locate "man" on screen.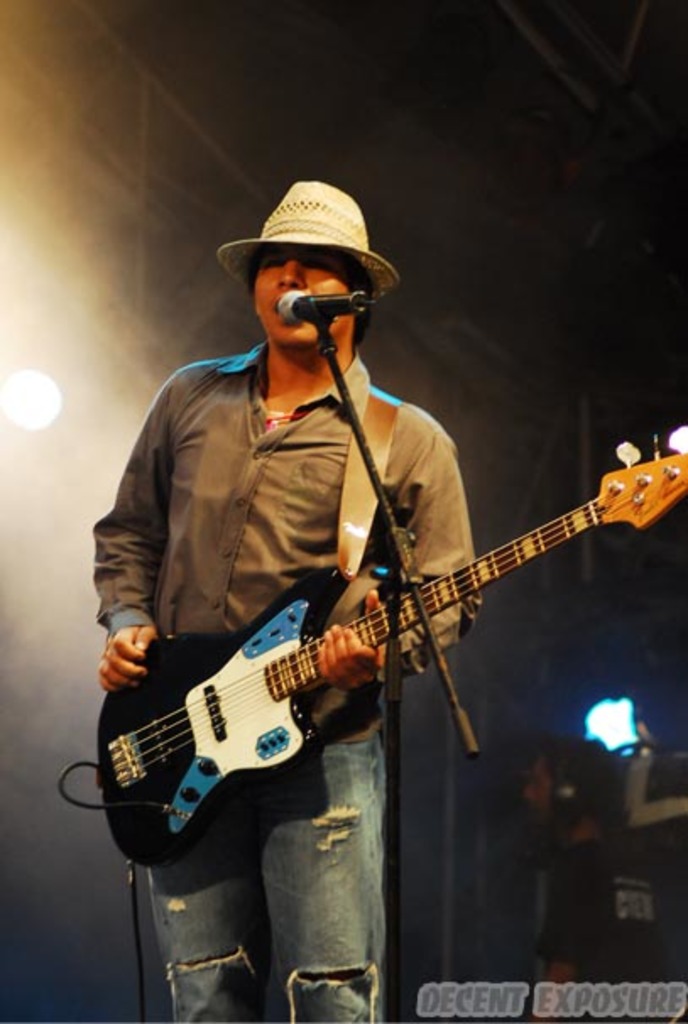
On screen at (91,181,478,1022).
